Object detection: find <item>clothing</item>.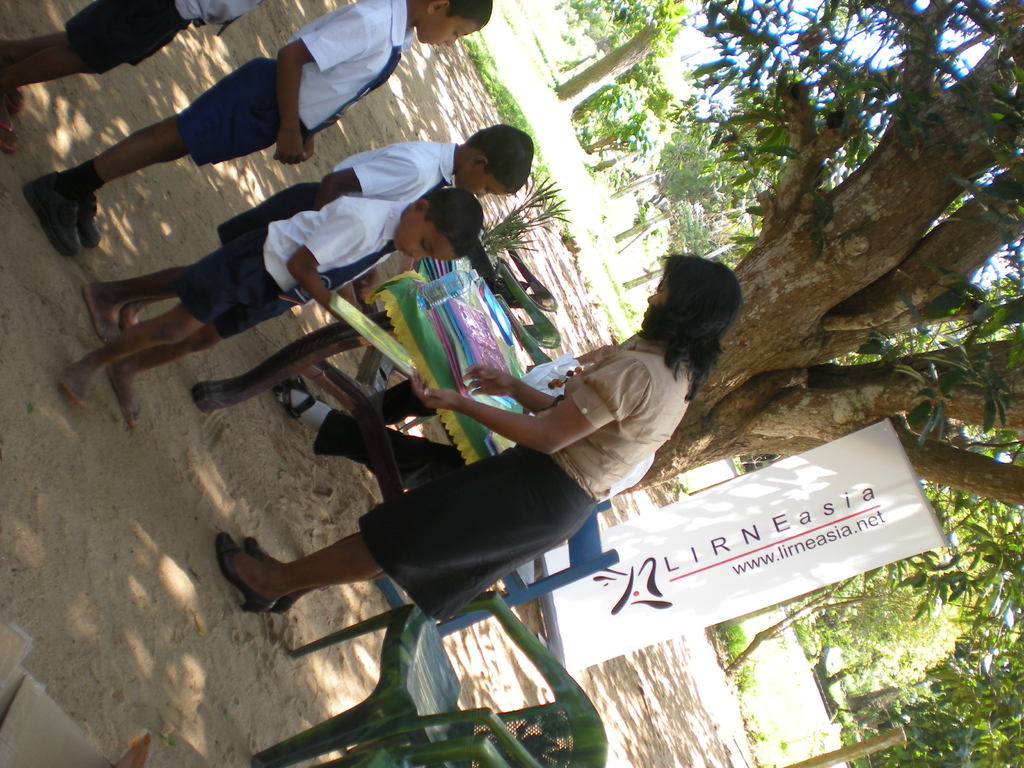
detection(189, 223, 389, 335).
